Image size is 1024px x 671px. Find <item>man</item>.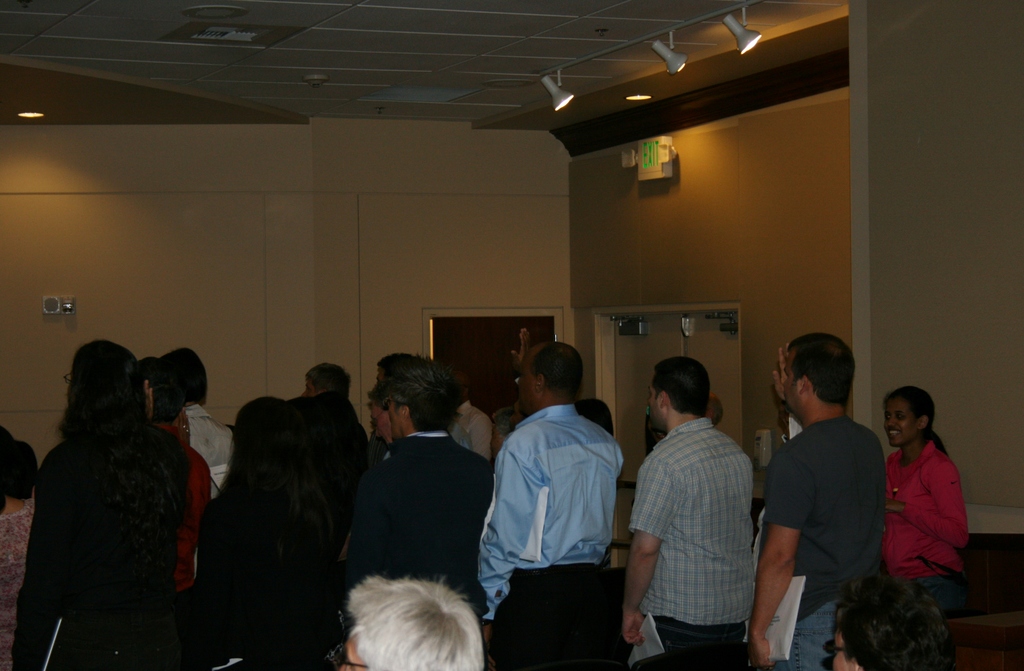
365,387,390,464.
